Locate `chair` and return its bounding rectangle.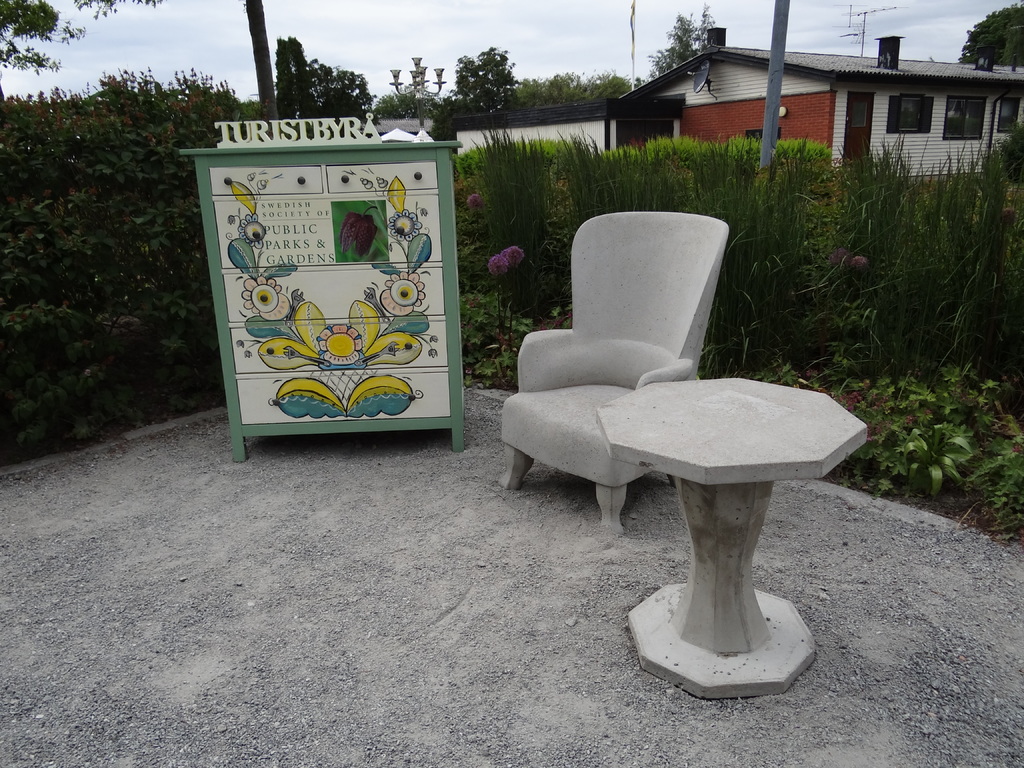
box(515, 204, 742, 517).
